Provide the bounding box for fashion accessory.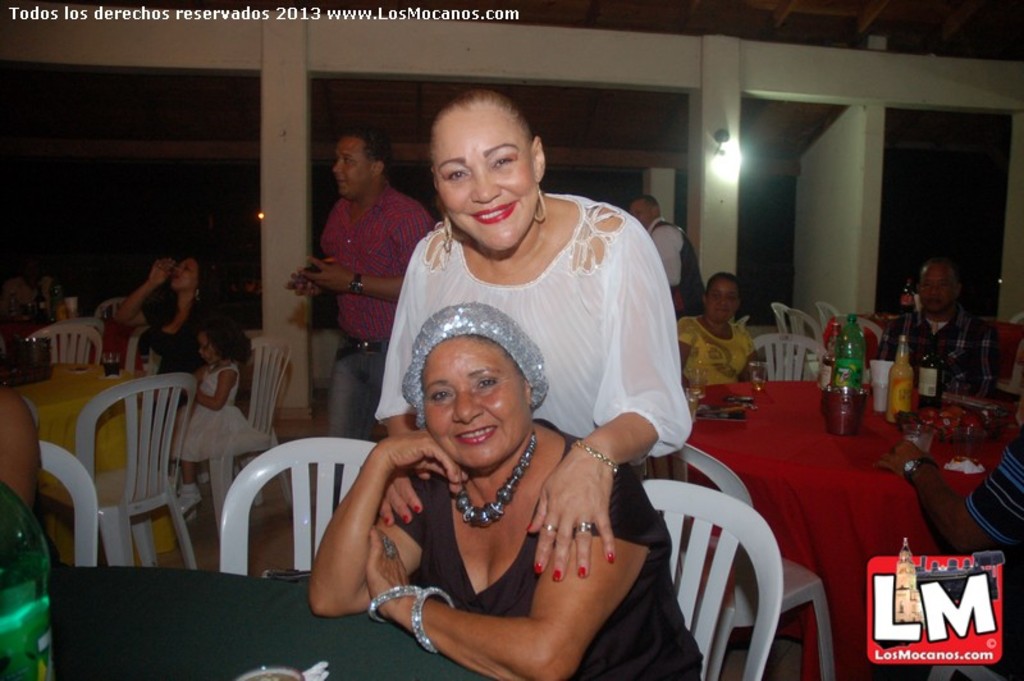
detection(451, 429, 541, 526).
